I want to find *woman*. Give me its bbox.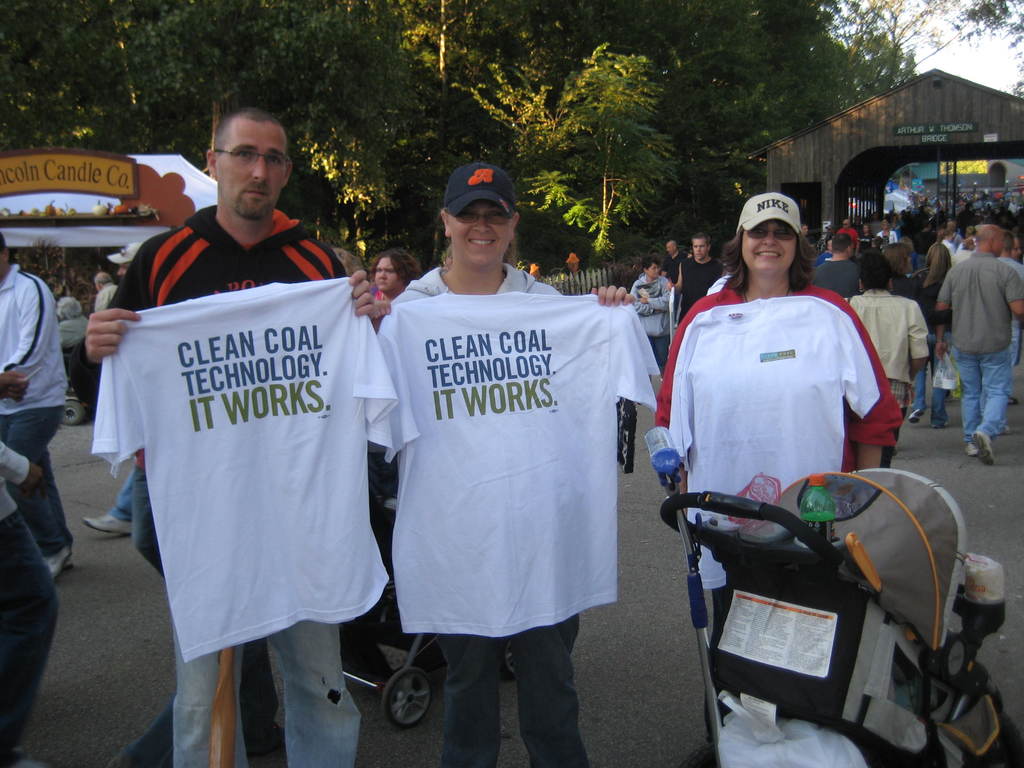
rect(911, 241, 965, 426).
